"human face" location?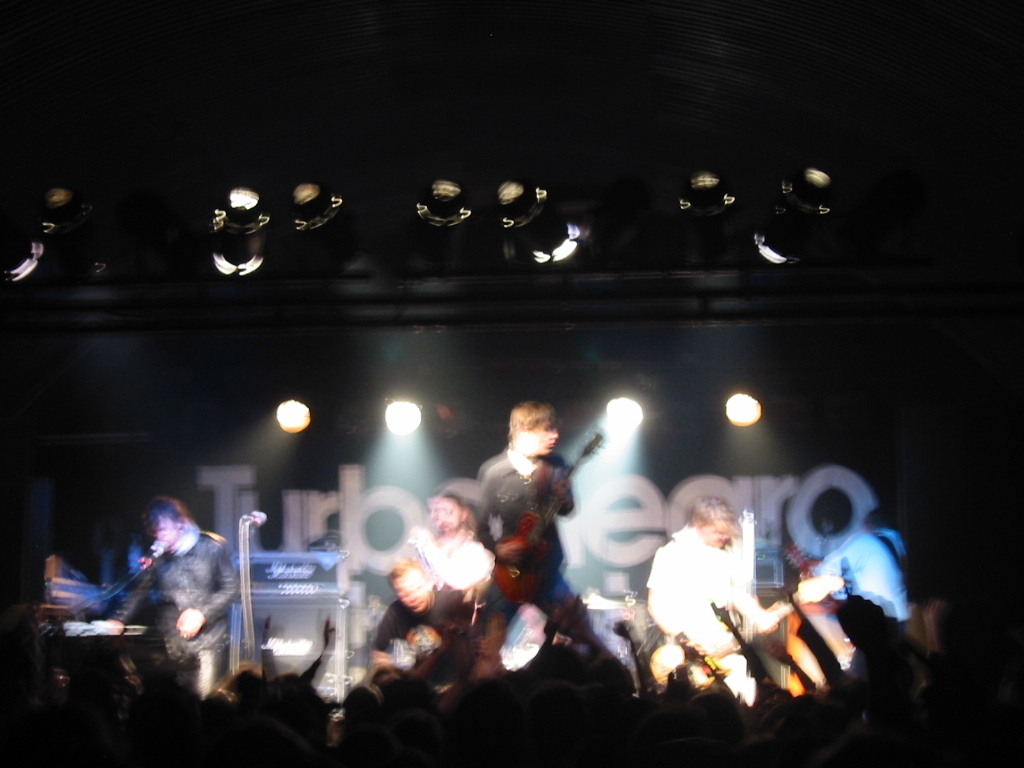
x1=523, y1=421, x2=559, y2=453
